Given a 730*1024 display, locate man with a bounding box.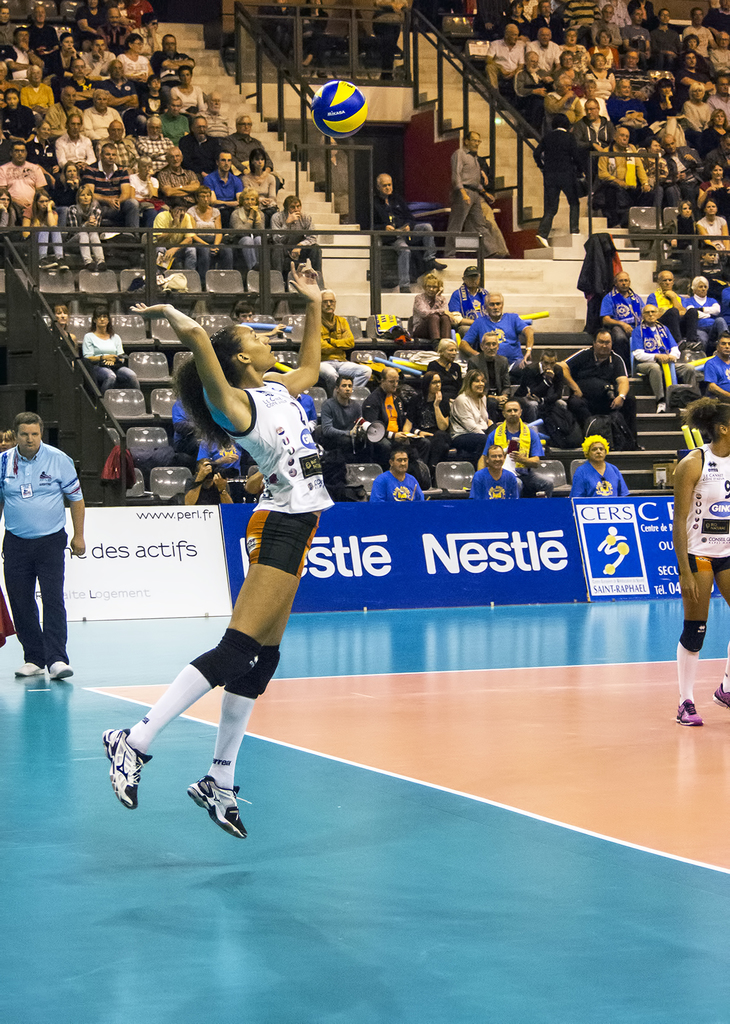
Located: <region>705, 339, 729, 405</region>.
